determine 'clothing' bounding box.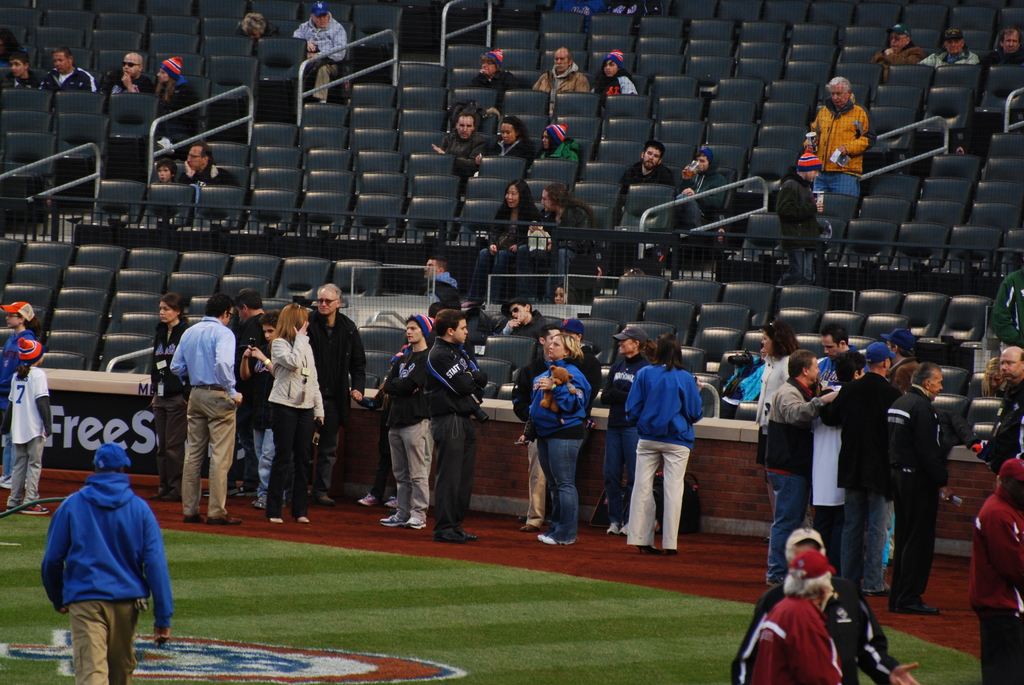
Determined: x1=723, y1=579, x2=893, y2=684.
